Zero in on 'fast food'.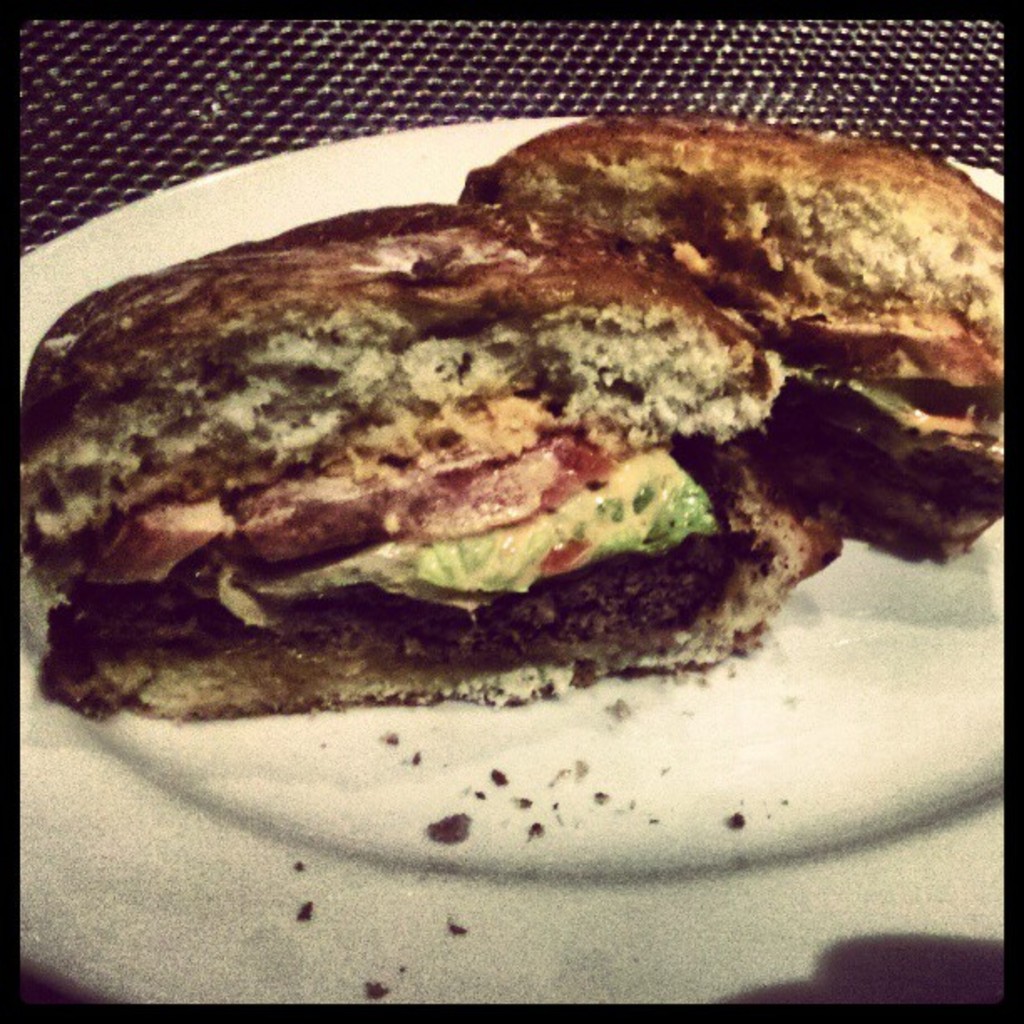
Zeroed in: pyautogui.locateOnScreen(10, 182, 858, 736).
